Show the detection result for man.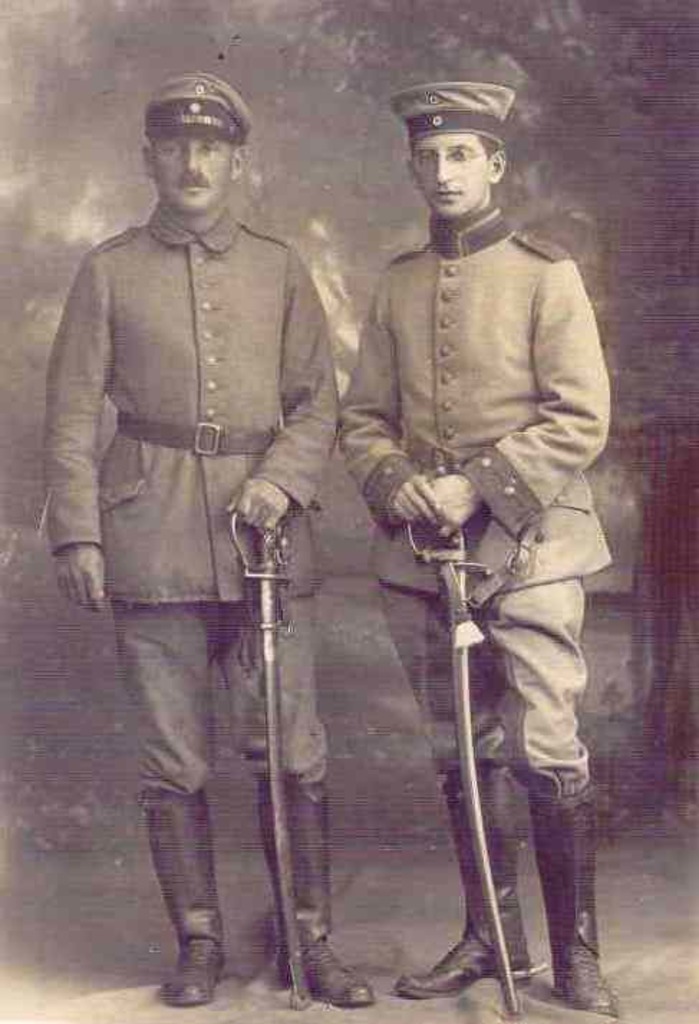
crop(337, 79, 619, 1015).
